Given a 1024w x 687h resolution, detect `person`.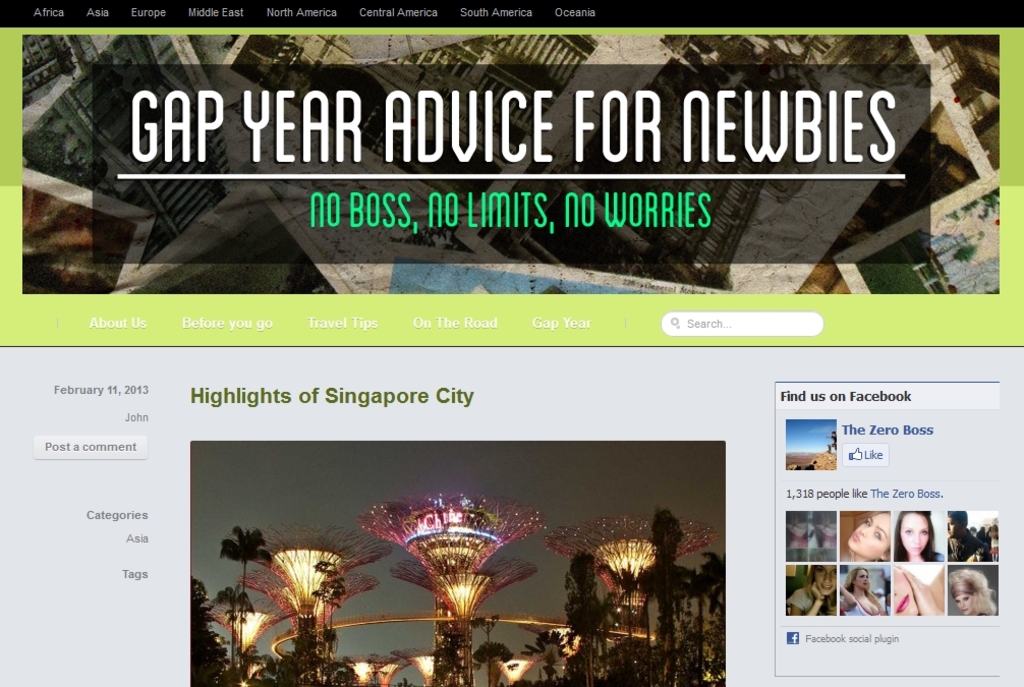
box(894, 511, 941, 559).
